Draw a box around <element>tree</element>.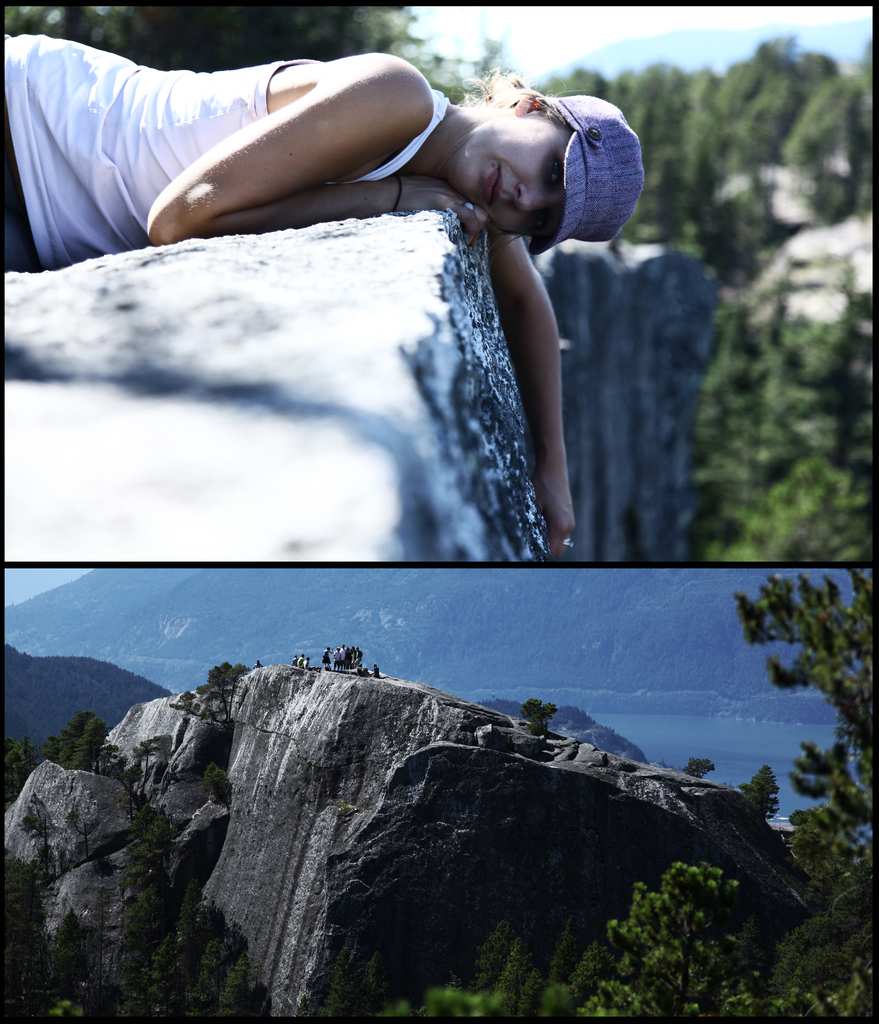
bbox=[579, 860, 776, 1023].
